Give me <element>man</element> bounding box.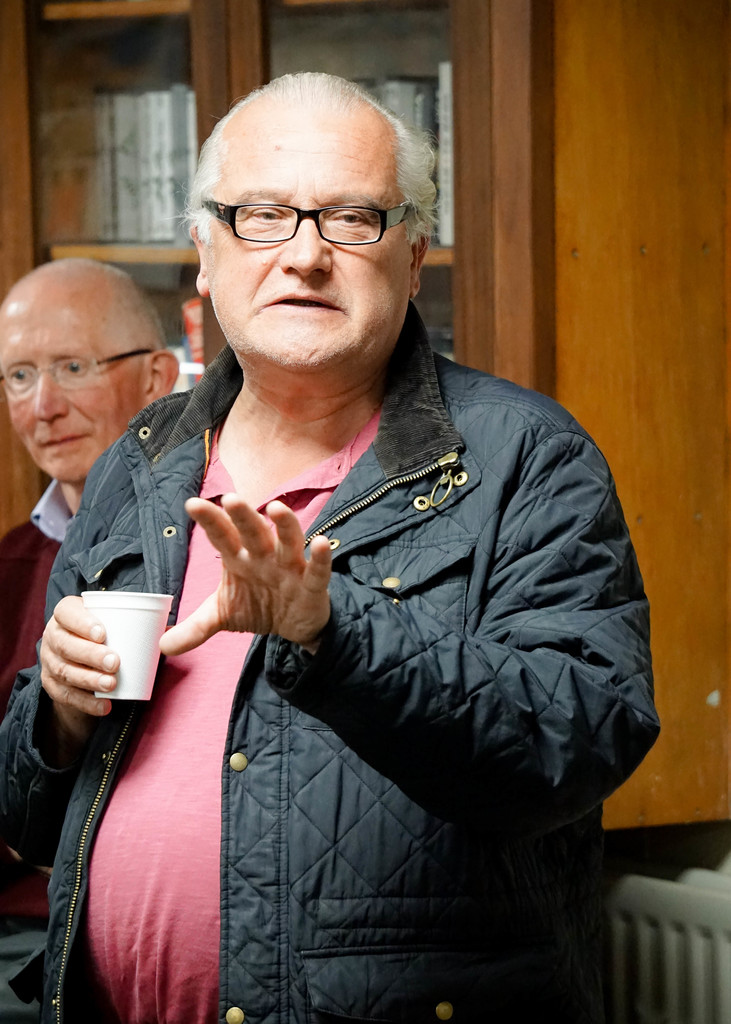
(left=0, top=247, right=228, bottom=633).
